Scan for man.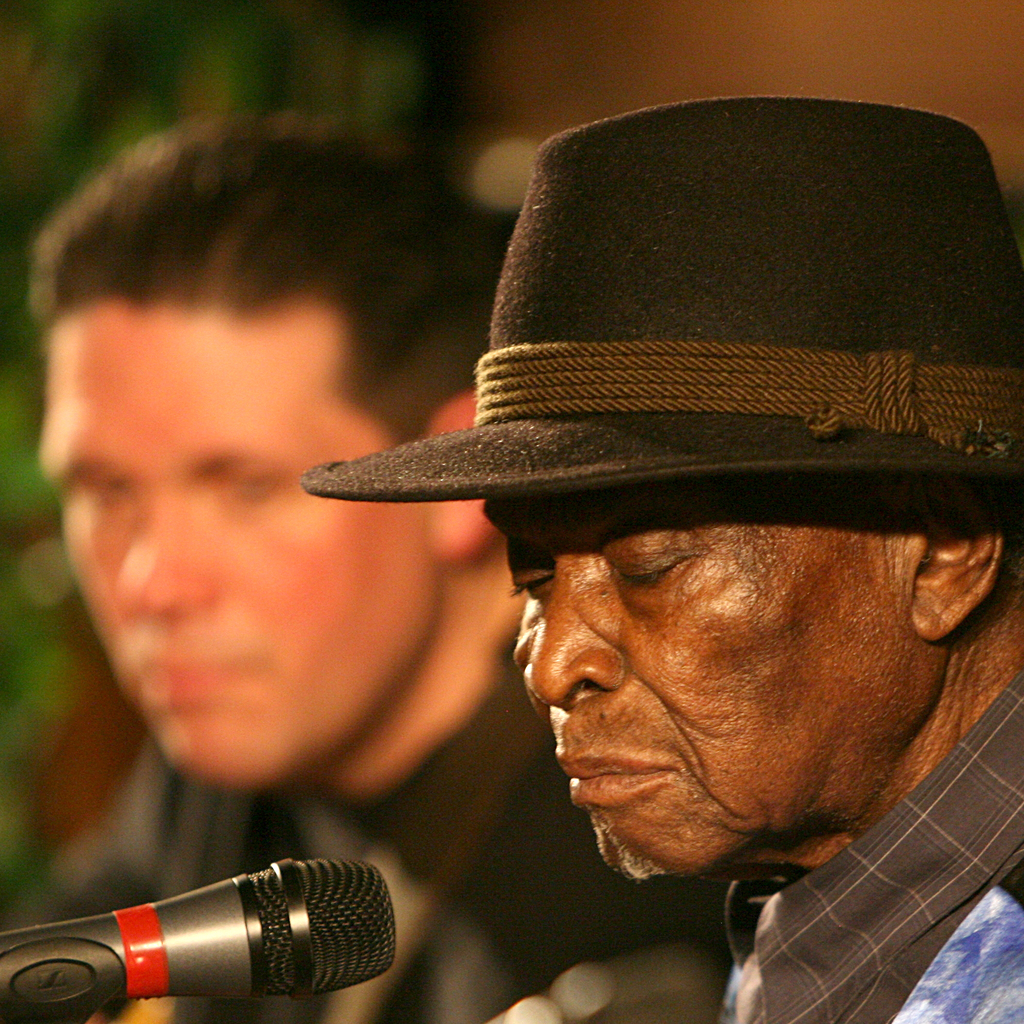
Scan result: locate(15, 109, 739, 1023).
